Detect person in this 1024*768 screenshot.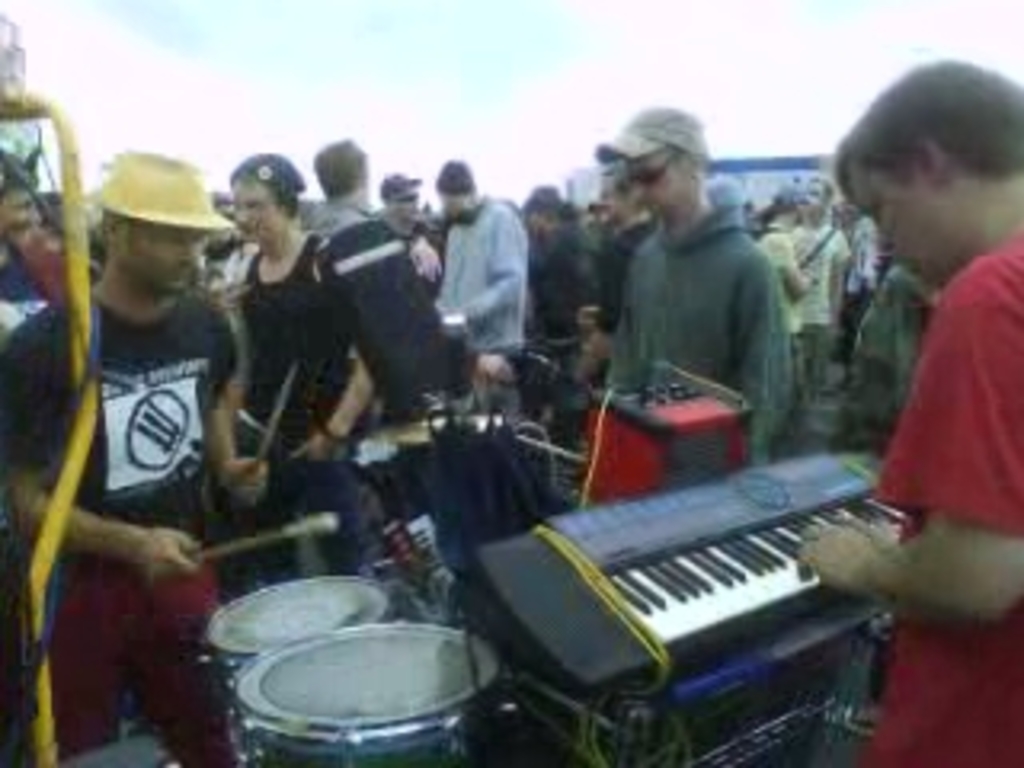
Detection: <box>579,170,662,394</box>.
